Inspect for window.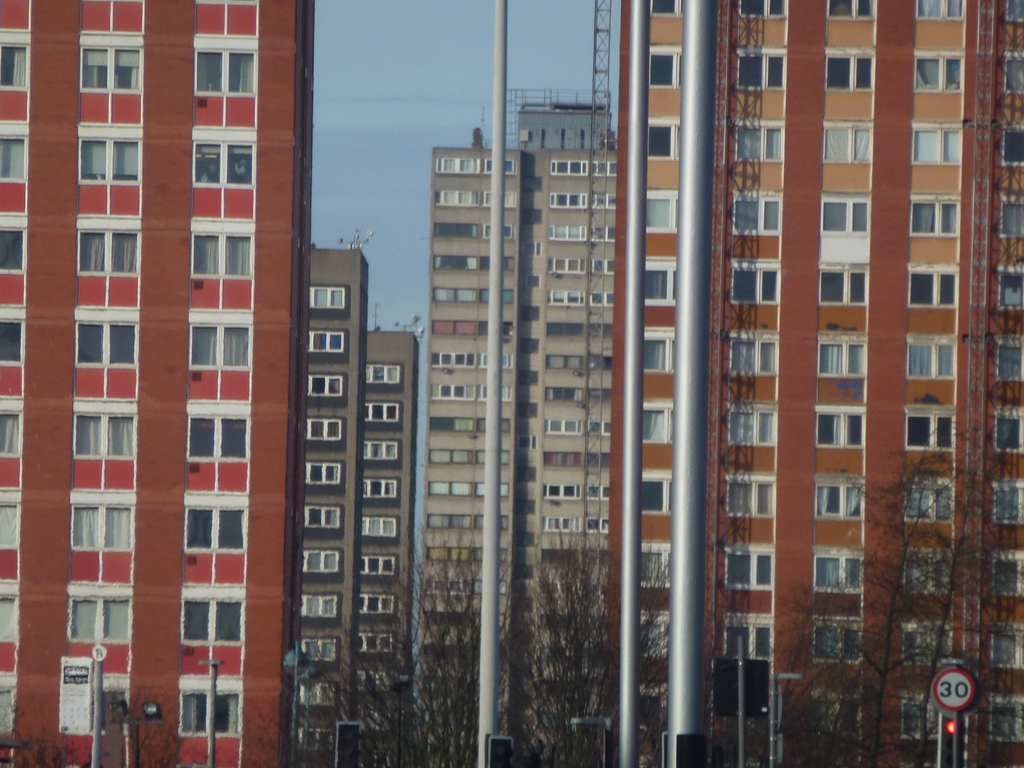
Inspection: bbox(722, 328, 774, 374).
